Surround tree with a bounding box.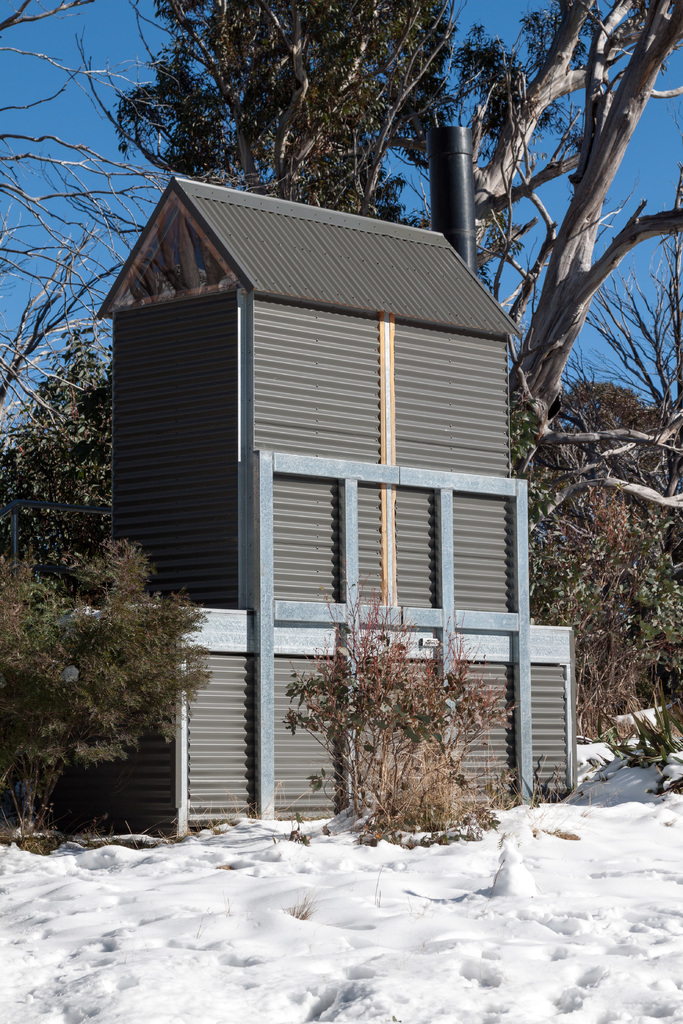
0 0 162 443.
